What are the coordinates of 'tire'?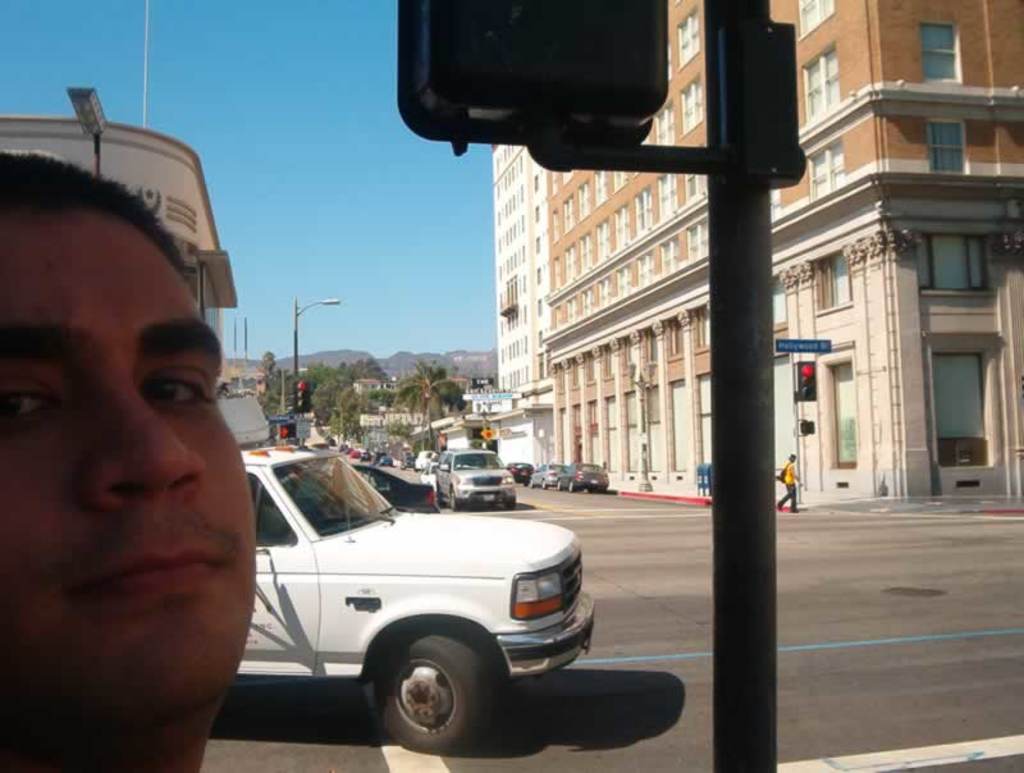
box(451, 491, 461, 507).
